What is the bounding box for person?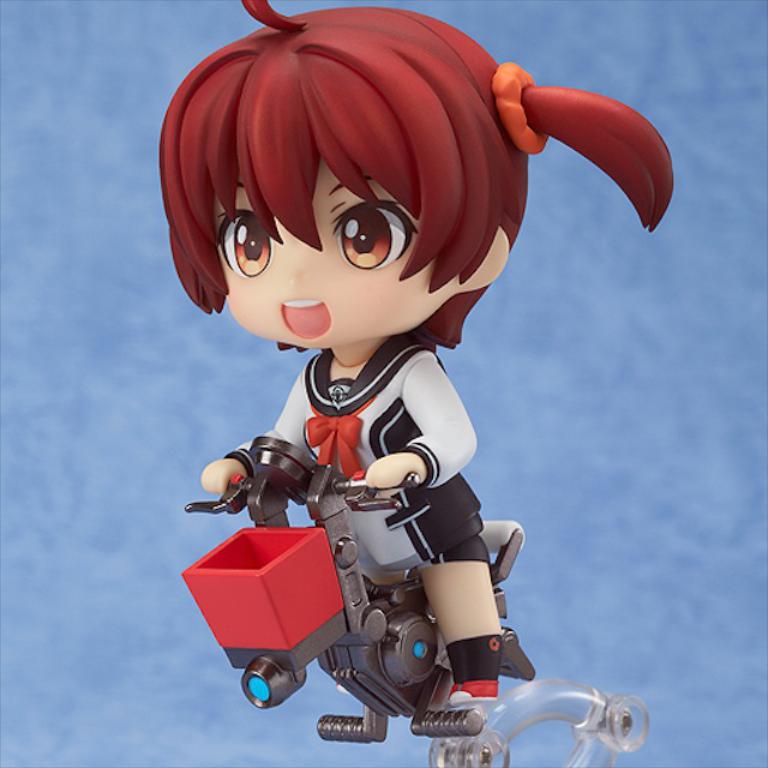
box(150, 0, 676, 709).
